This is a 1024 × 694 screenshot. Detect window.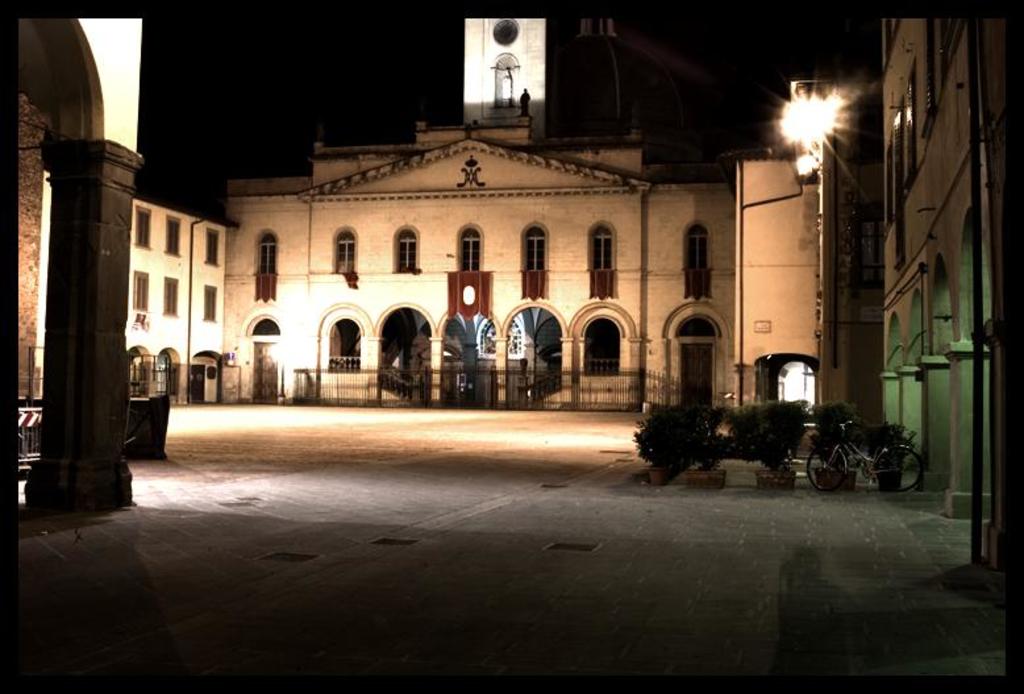
left=590, top=215, right=609, bottom=266.
